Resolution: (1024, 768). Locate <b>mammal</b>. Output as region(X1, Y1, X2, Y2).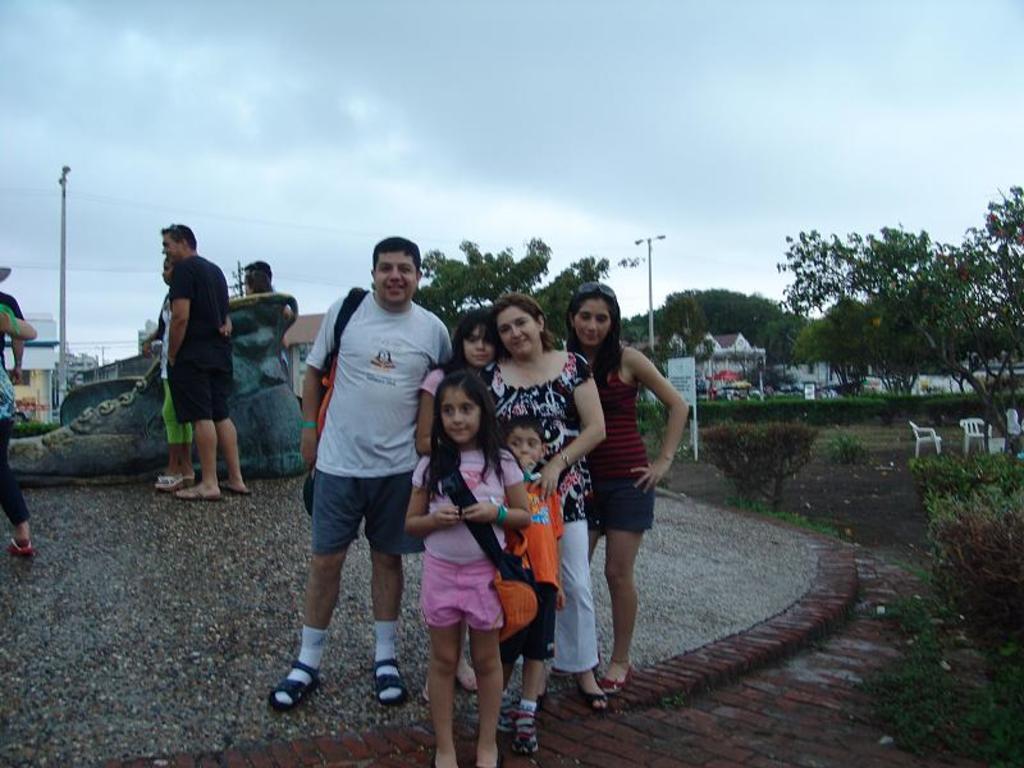
region(166, 221, 262, 502).
